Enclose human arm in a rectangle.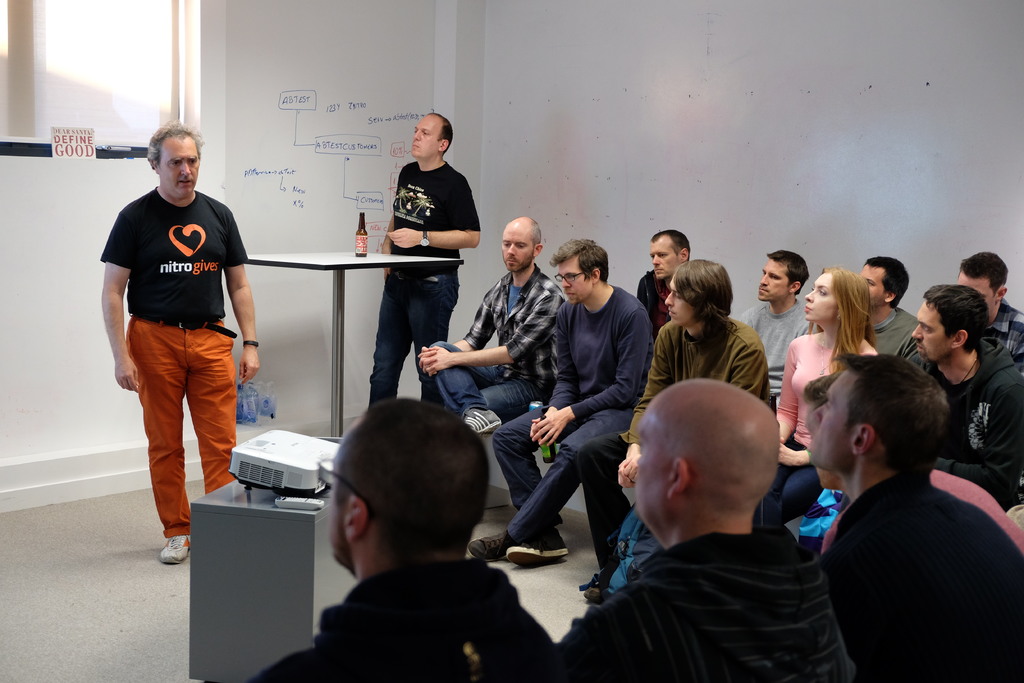
pyautogui.locateOnScreen(450, 292, 499, 346).
